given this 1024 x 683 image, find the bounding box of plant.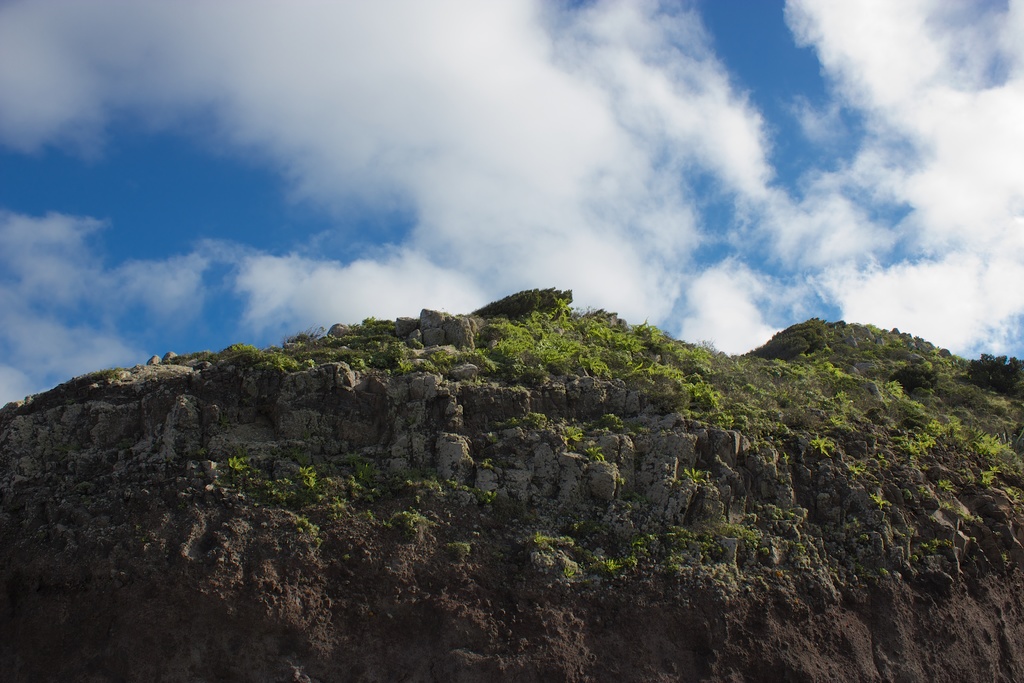
pyautogui.locateOnScreen(479, 457, 497, 471).
